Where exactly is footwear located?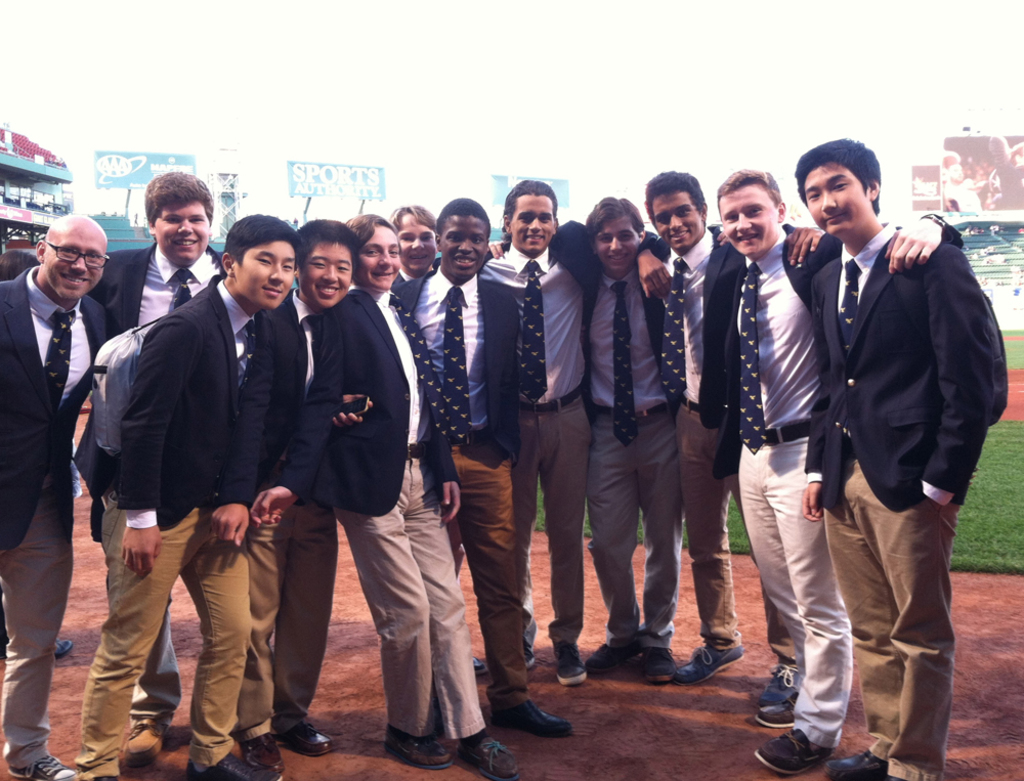
Its bounding box is (x1=5, y1=753, x2=75, y2=780).
